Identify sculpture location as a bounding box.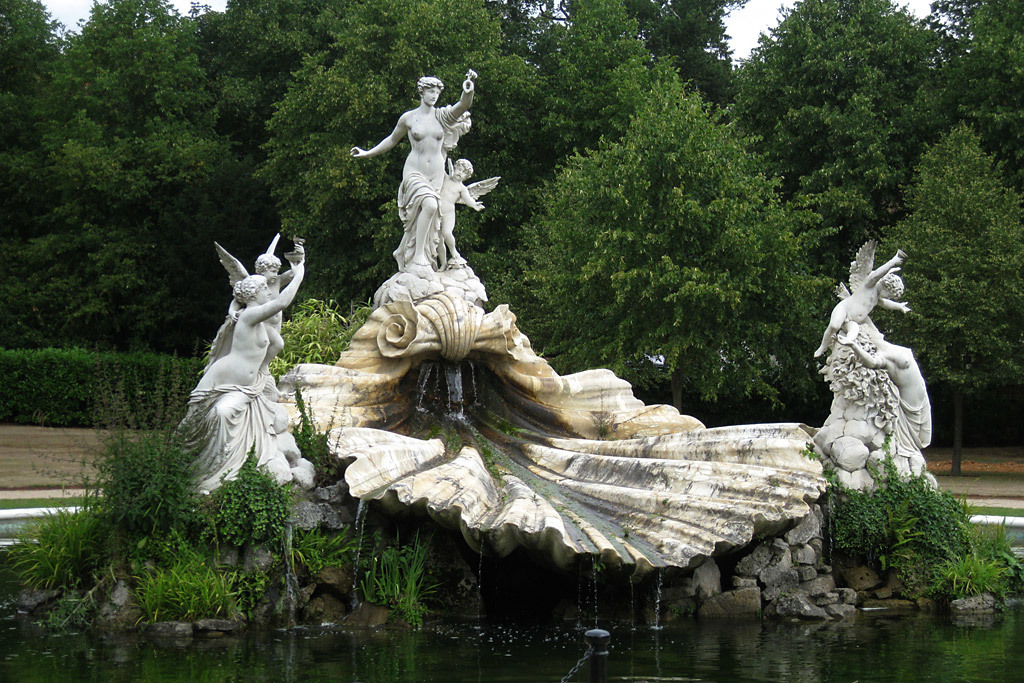
bbox=(451, 161, 495, 277).
